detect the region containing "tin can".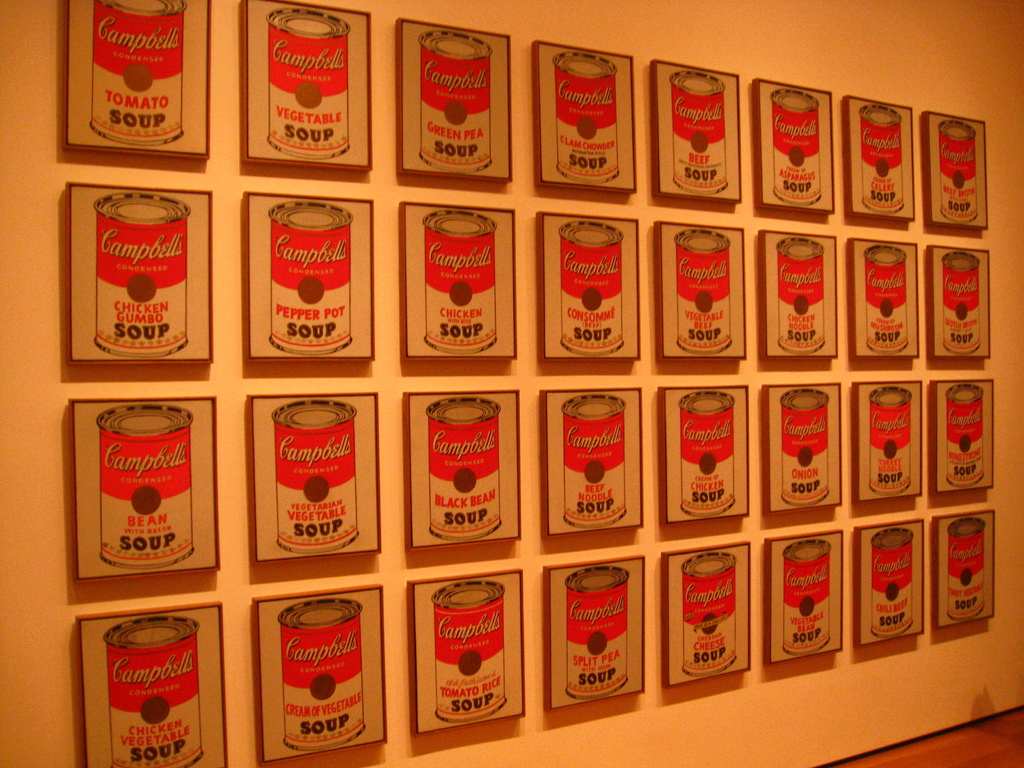
[x1=781, y1=537, x2=831, y2=672].
